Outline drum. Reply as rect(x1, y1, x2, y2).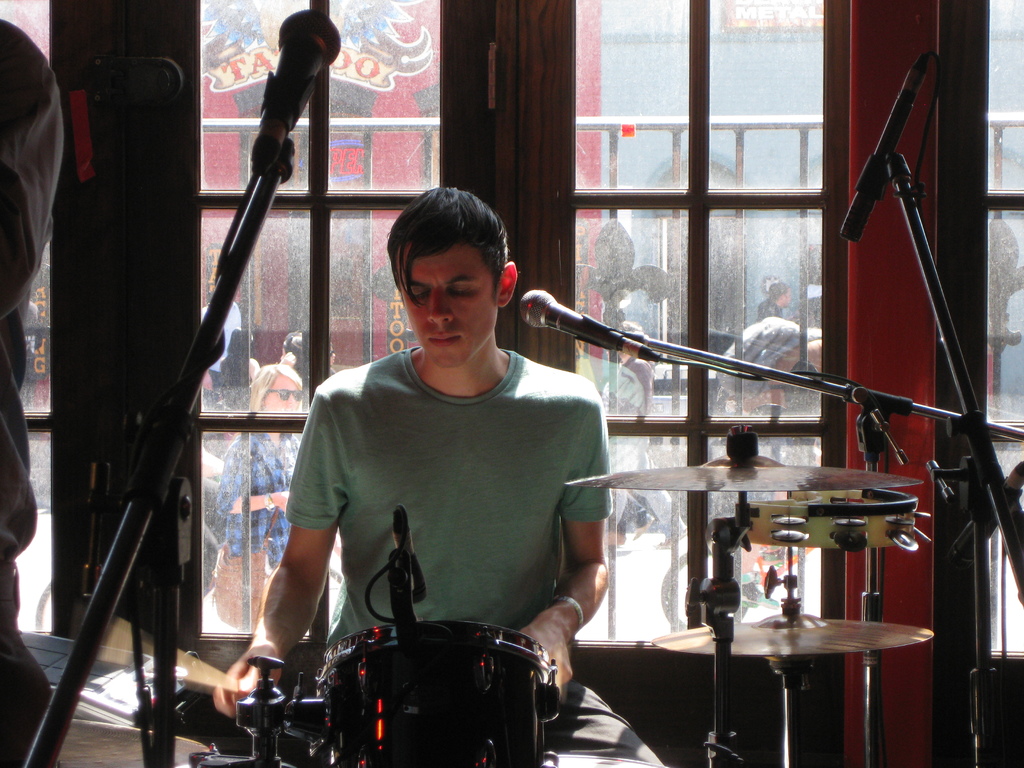
rect(543, 756, 666, 767).
